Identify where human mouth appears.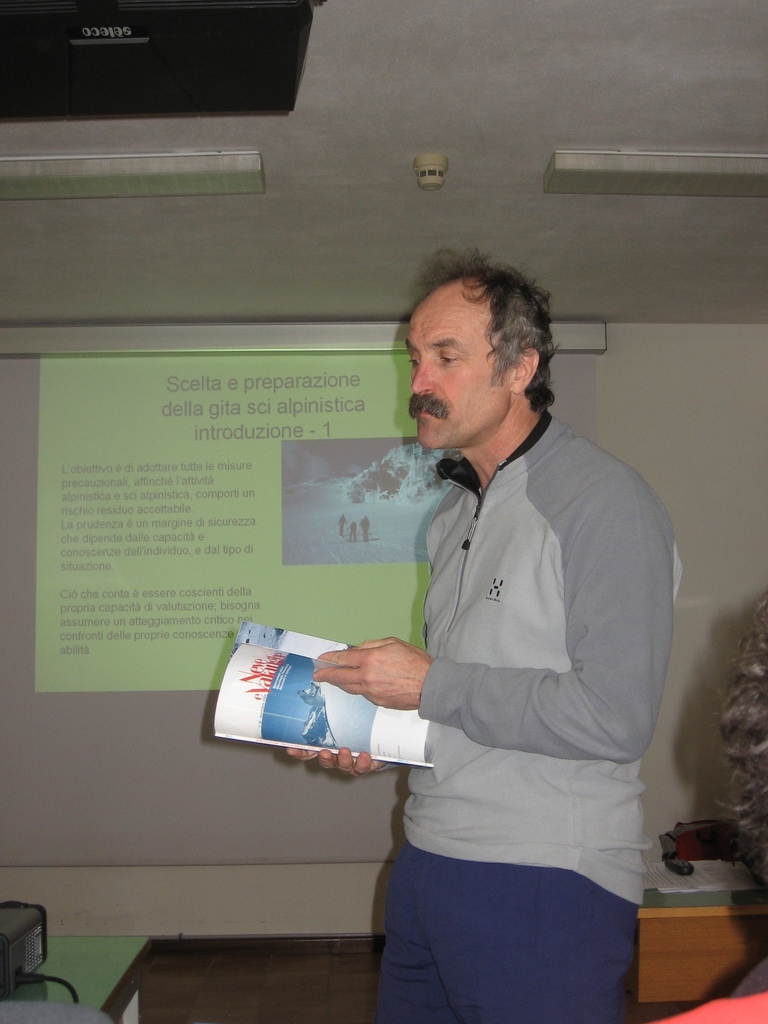
Appears at (419,405,439,417).
